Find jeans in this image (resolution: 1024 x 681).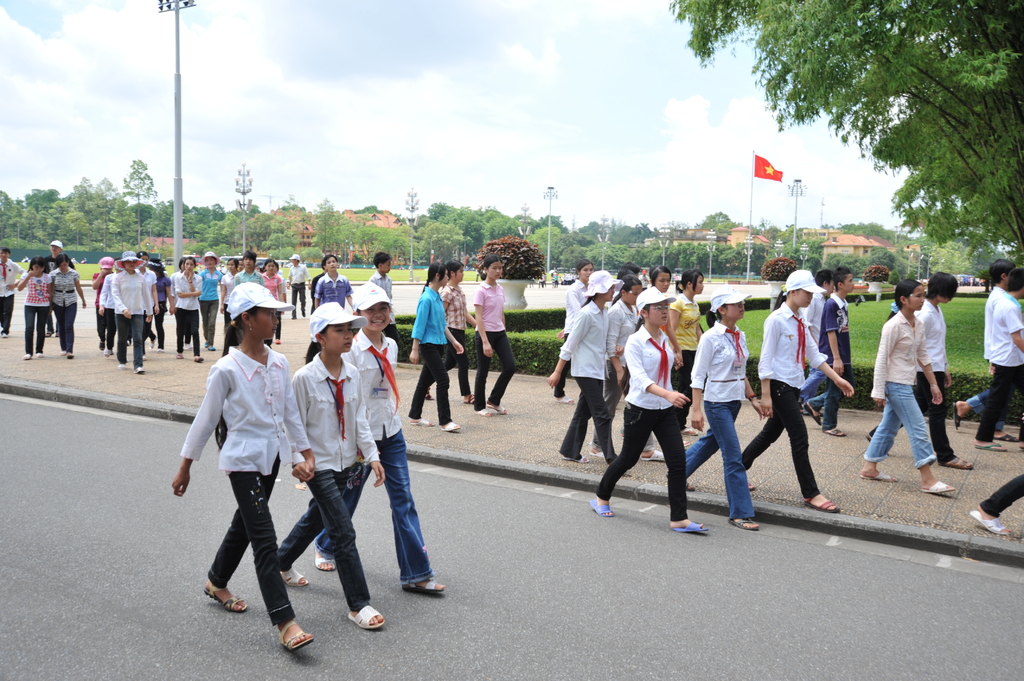
pyautogui.locateOnScreen(473, 328, 515, 405).
